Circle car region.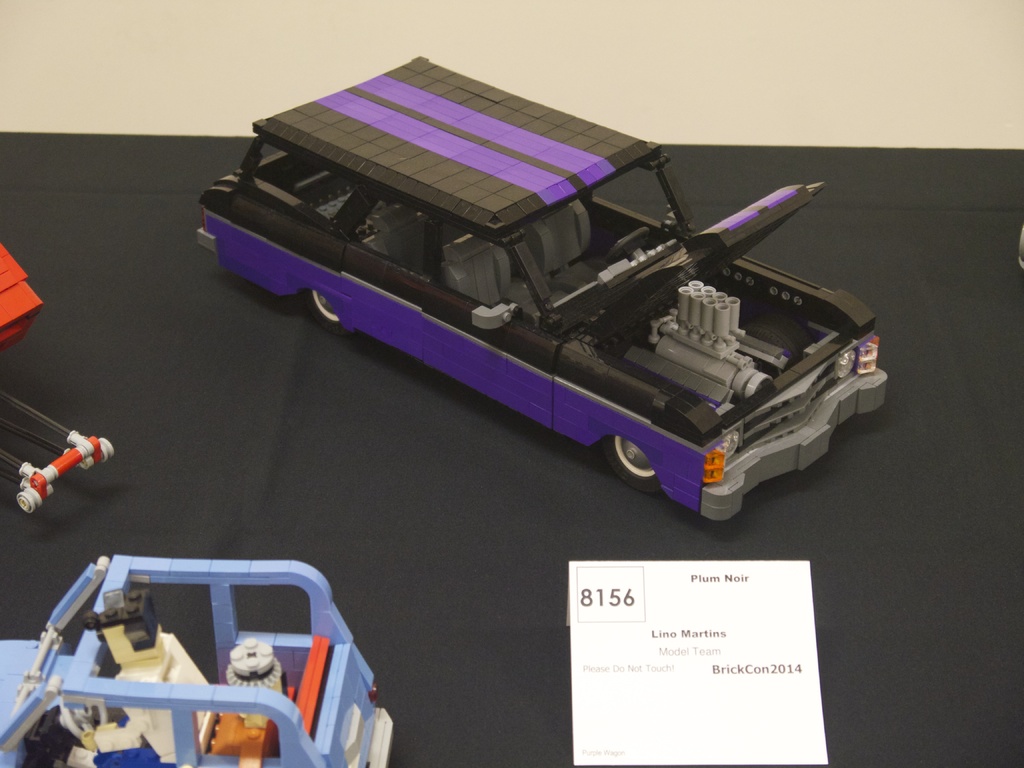
Region: [196, 53, 886, 524].
